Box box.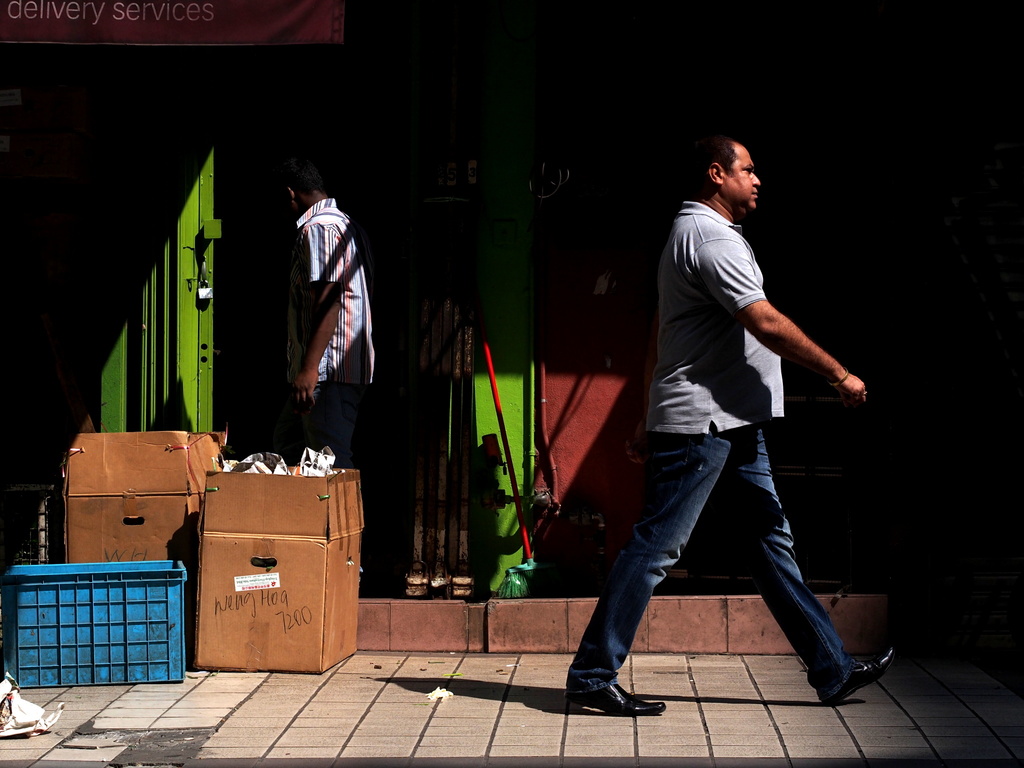
pyautogui.locateOnScreen(7, 564, 187, 690).
